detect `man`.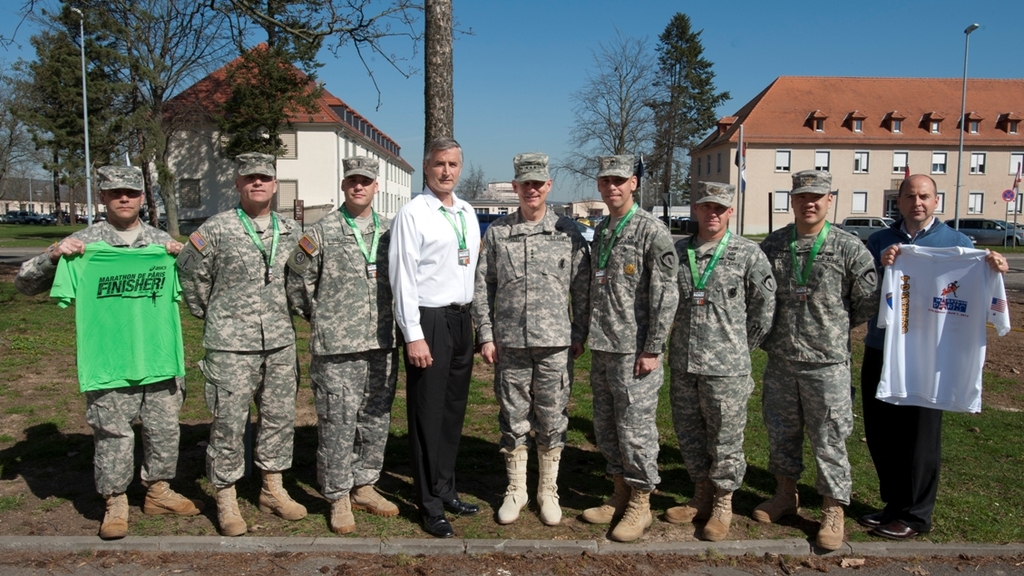
Detected at [x1=388, y1=132, x2=483, y2=541].
